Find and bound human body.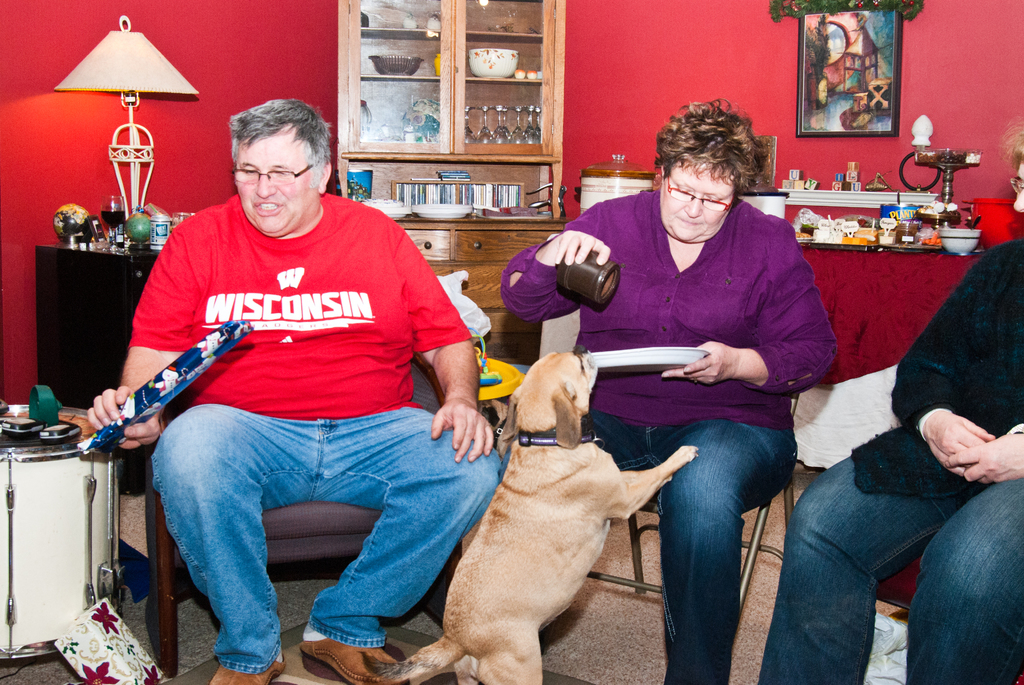
Bound: detection(114, 137, 595, 665).
